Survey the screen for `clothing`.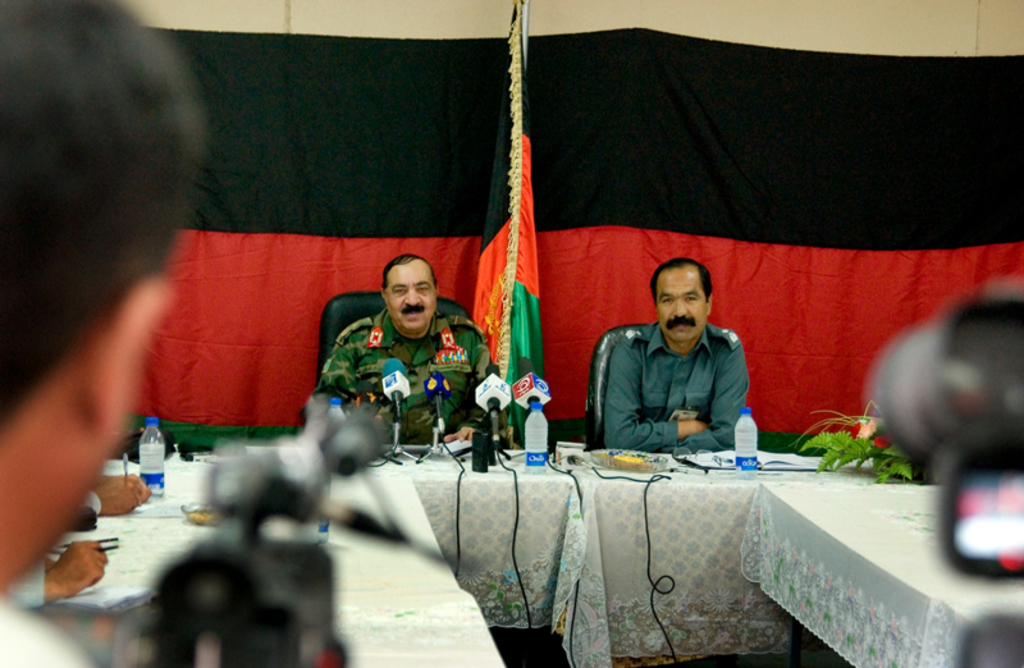
Survey found: (603, 321, 746, 454).
